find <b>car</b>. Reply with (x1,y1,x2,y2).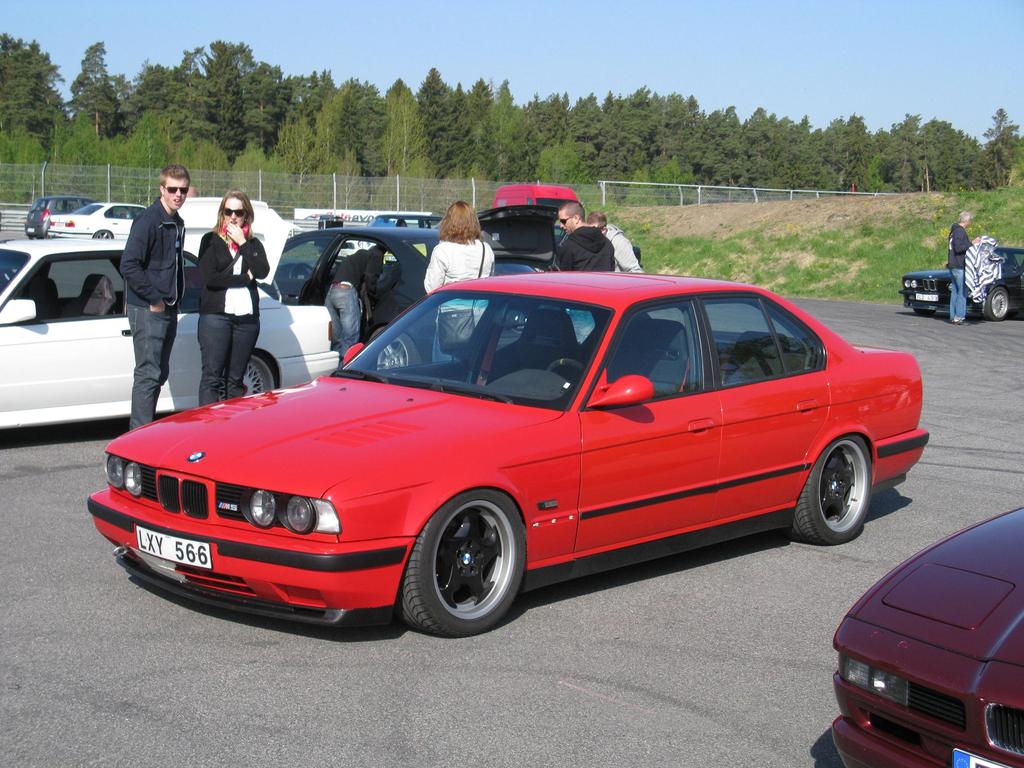
(265,205,564,374).
